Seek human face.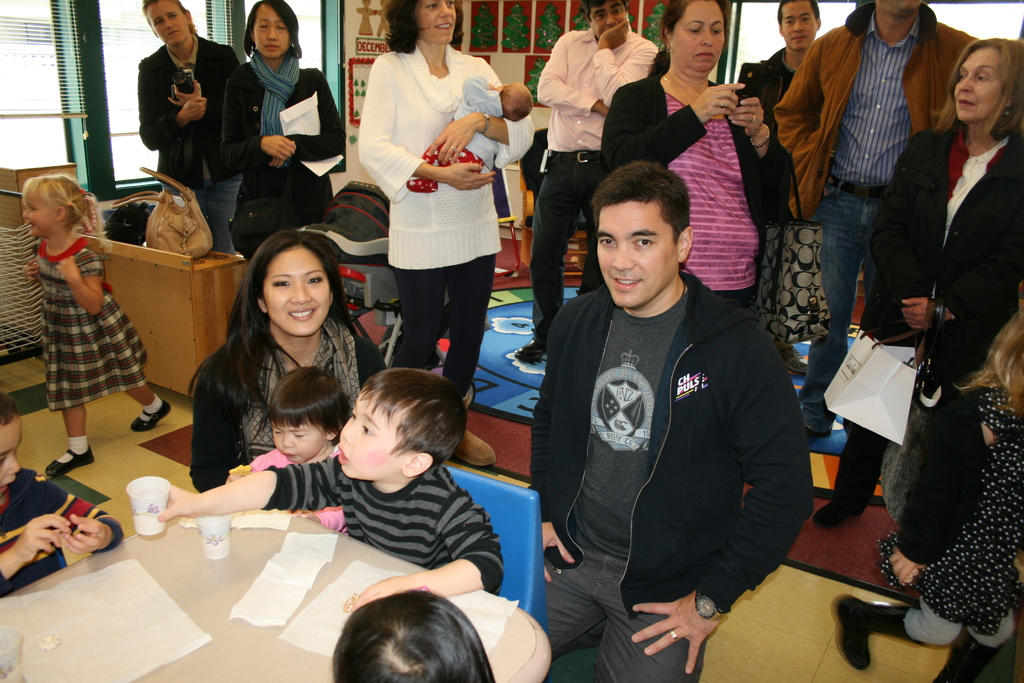
<region>0, 418, 18, 491</region>.
